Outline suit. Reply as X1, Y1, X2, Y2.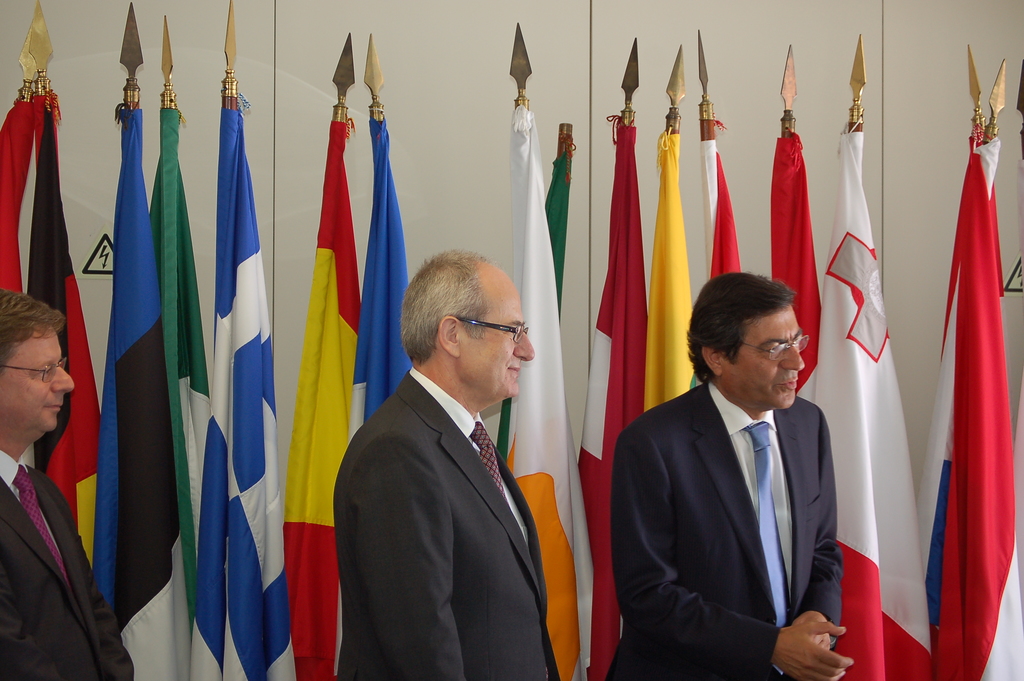
333, 366, 556, 680.
